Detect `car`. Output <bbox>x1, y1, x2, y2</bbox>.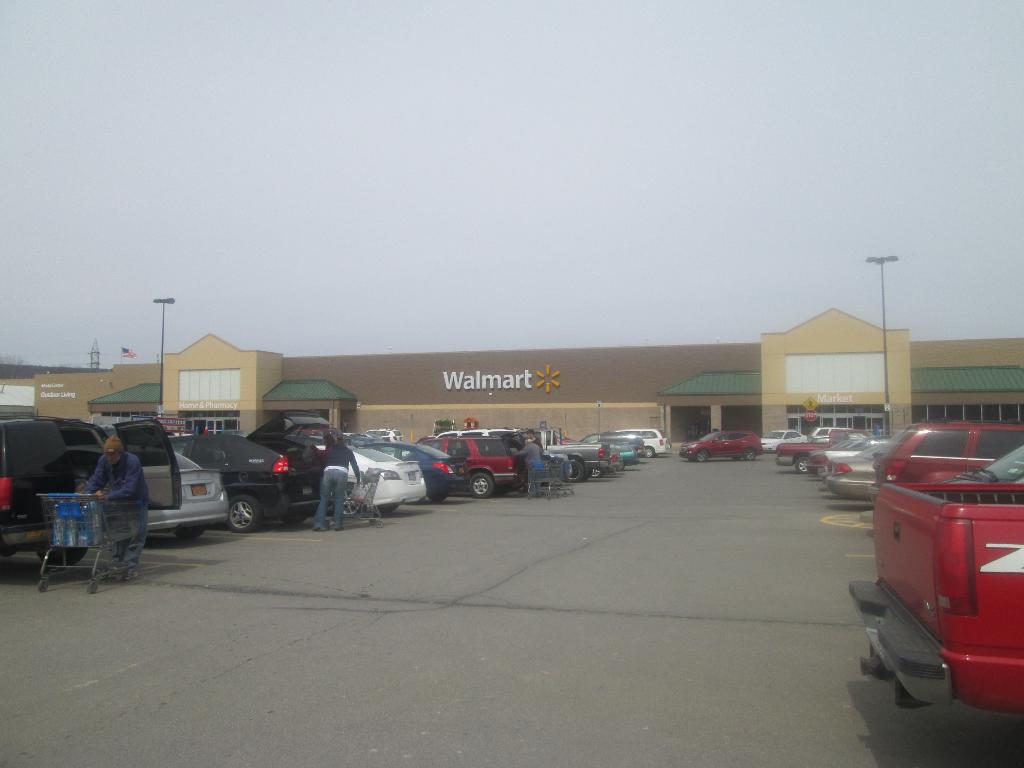
<bbox>679, 426, 764, 463</bbox>.
